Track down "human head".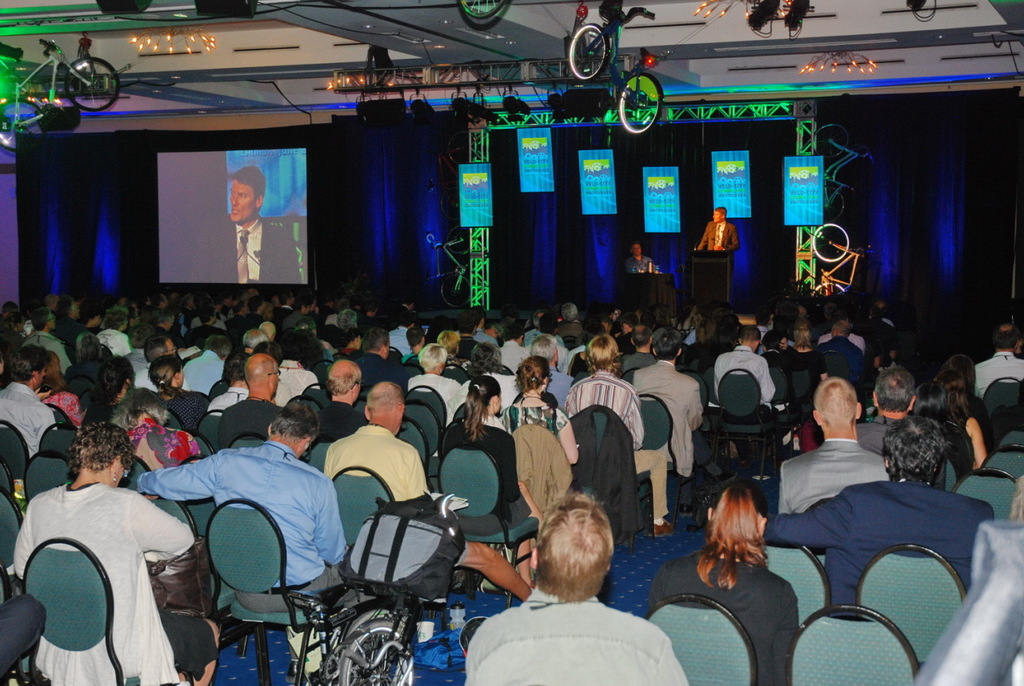
Tracked to 73 332 103 367.
